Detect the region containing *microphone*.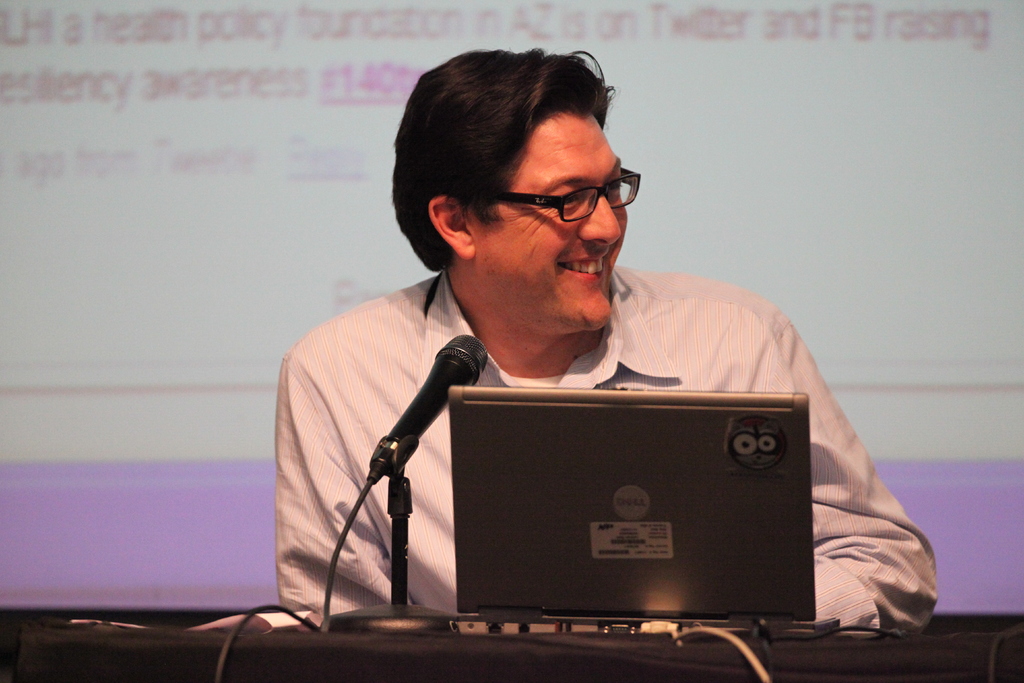
x1=367, y1=337, x2=492, y2=482.
